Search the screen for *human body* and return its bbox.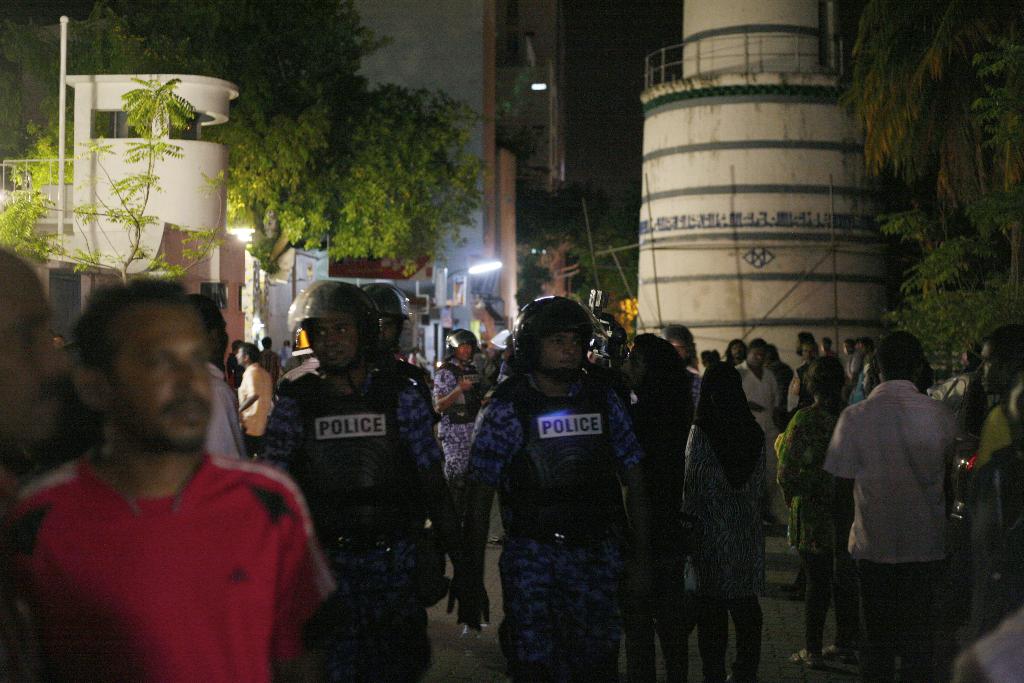
Found: bbox=(8, 272, 302, 682).
